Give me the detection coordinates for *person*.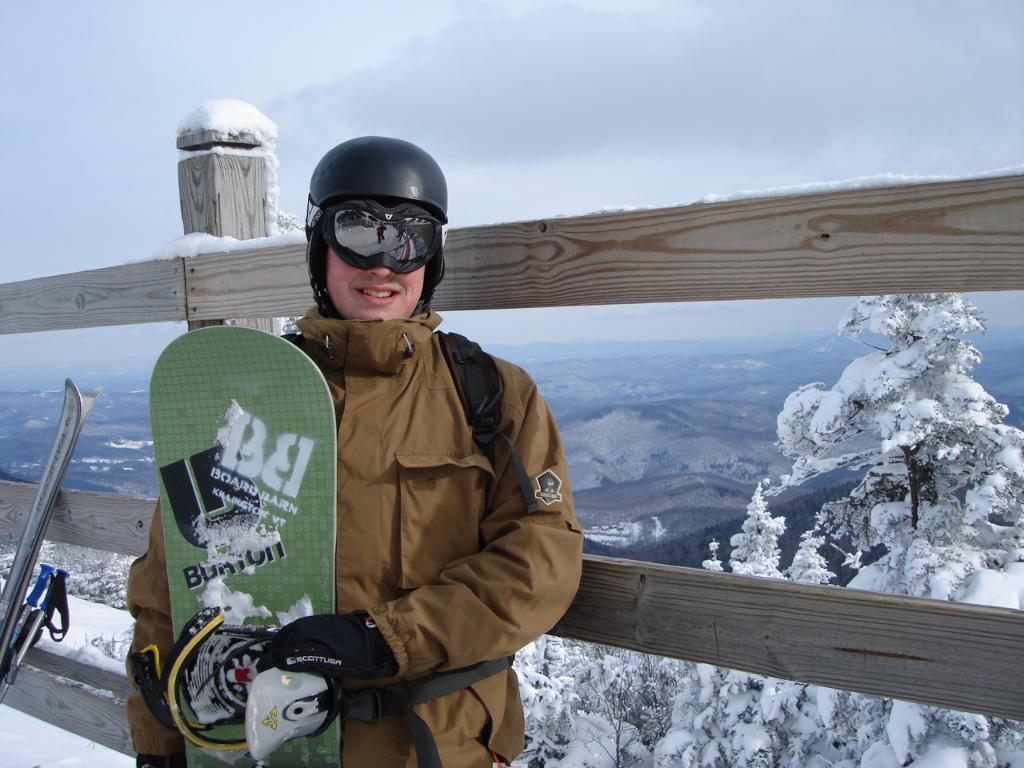
<box>179,178,590,756</box>.
